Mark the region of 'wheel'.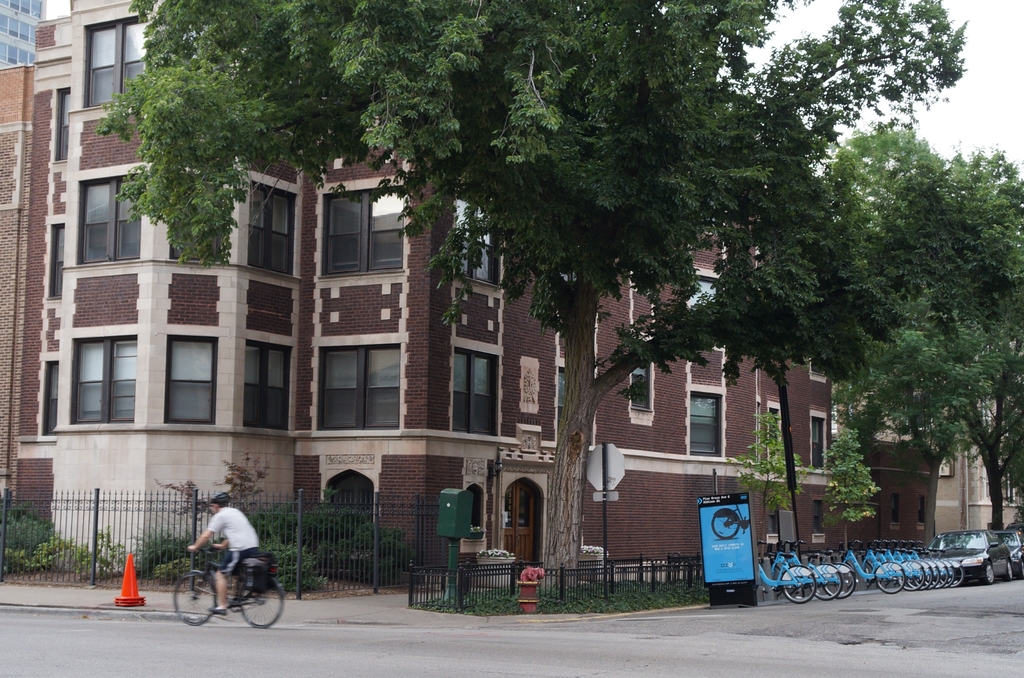
Region: l=820, t=562, r=852, b=600.
